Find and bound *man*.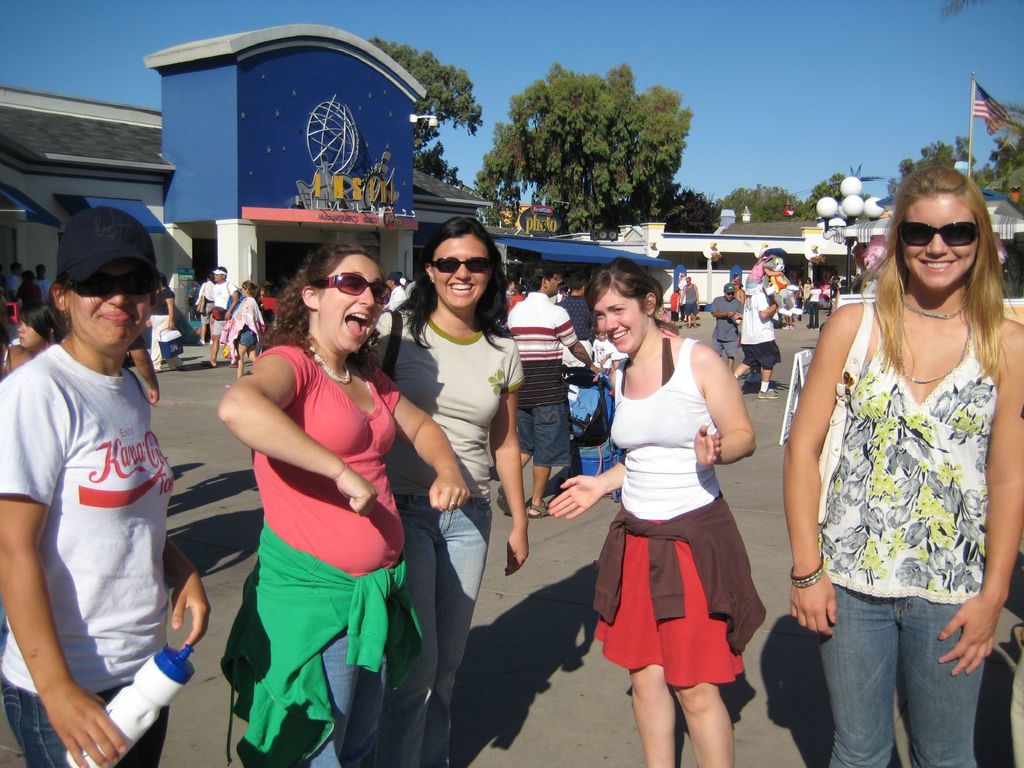
Bound: region(202, 266, 239, 368).
